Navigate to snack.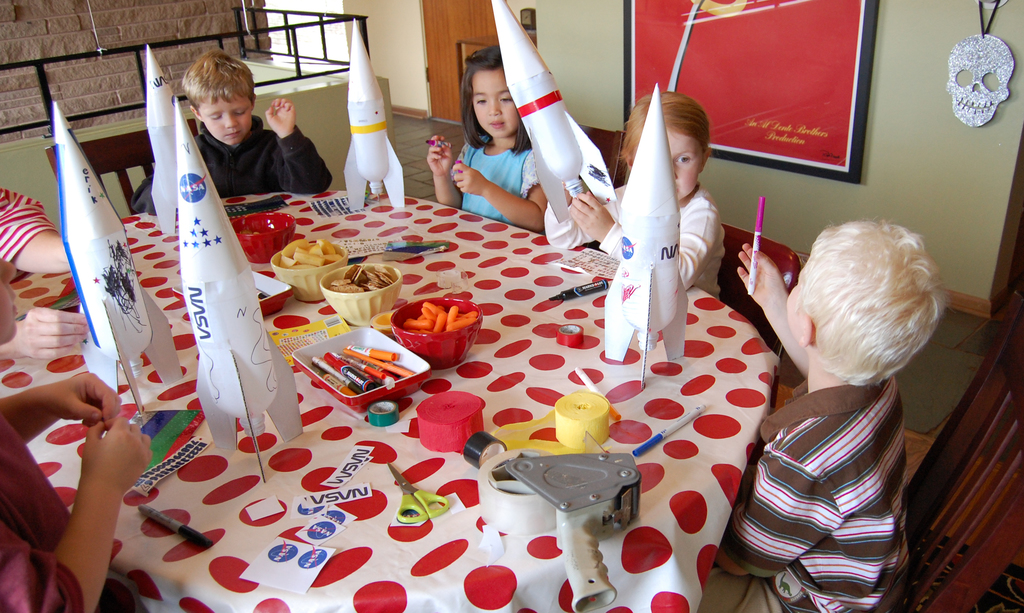
Navigation target: [324, 258, 399, 300].
